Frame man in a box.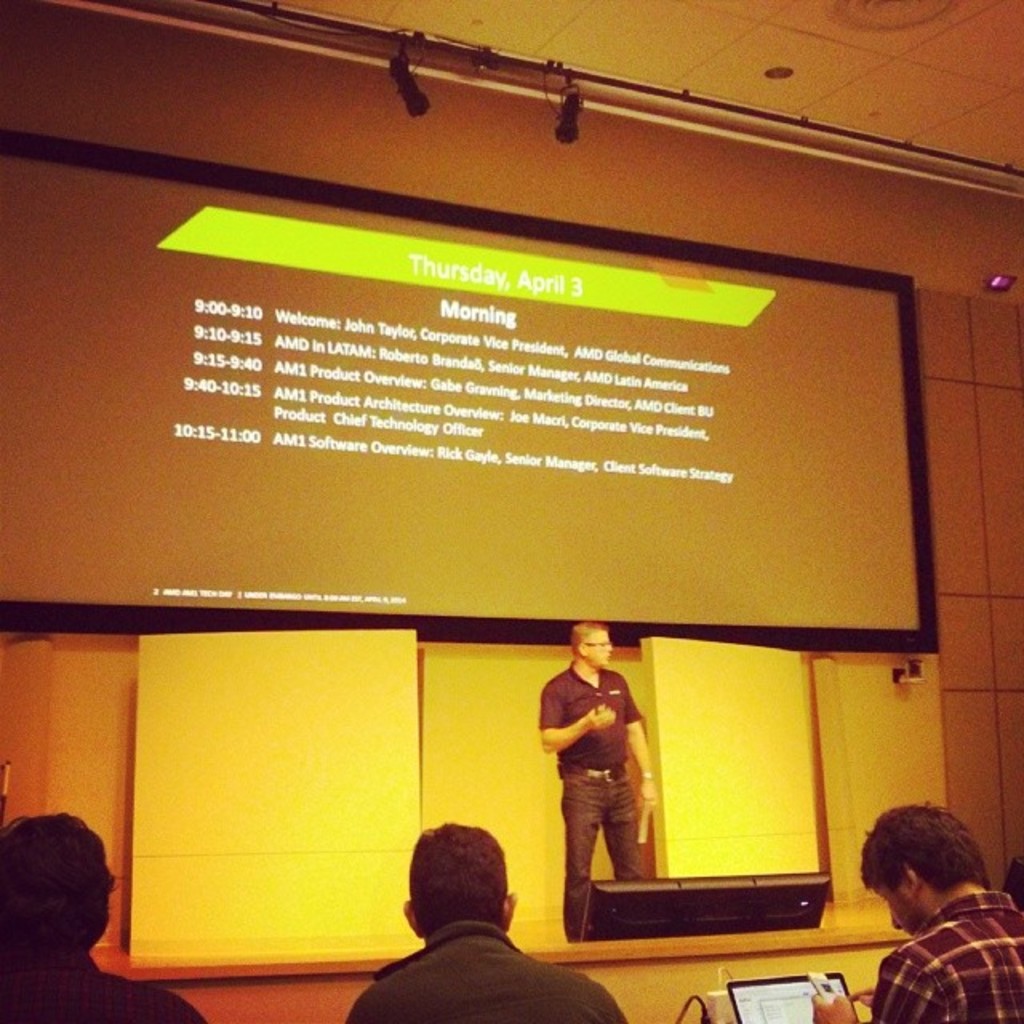
354, 826, 629, 1022.
